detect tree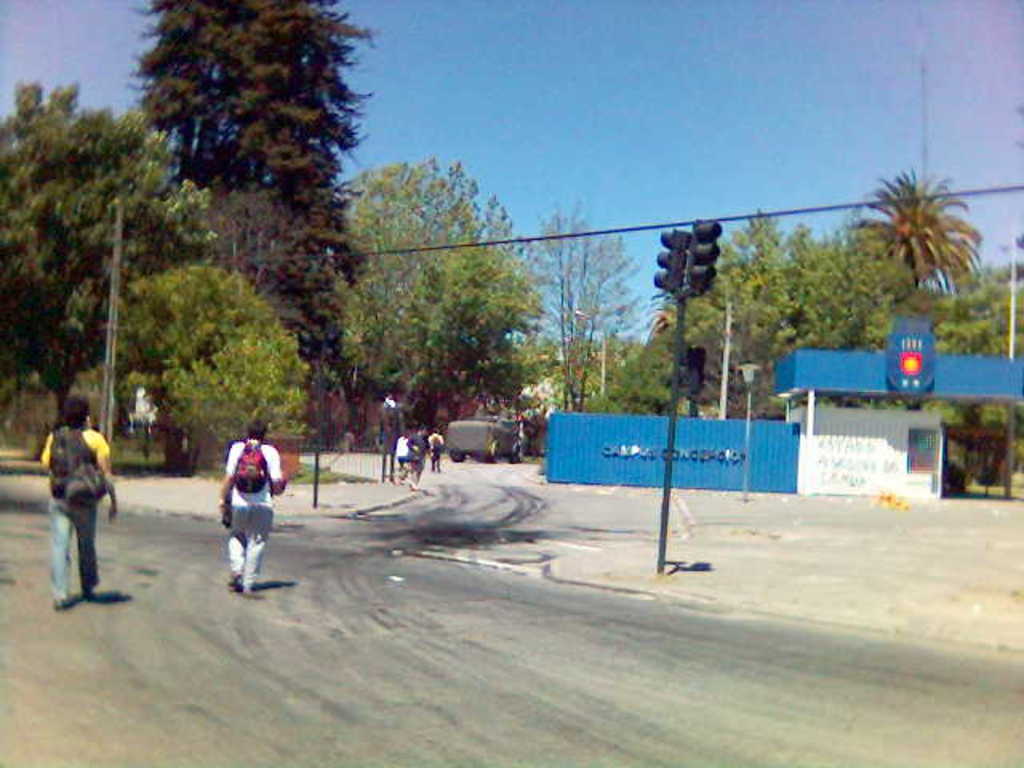
(x1=949, y1=320, x2=1022, y2=475)
